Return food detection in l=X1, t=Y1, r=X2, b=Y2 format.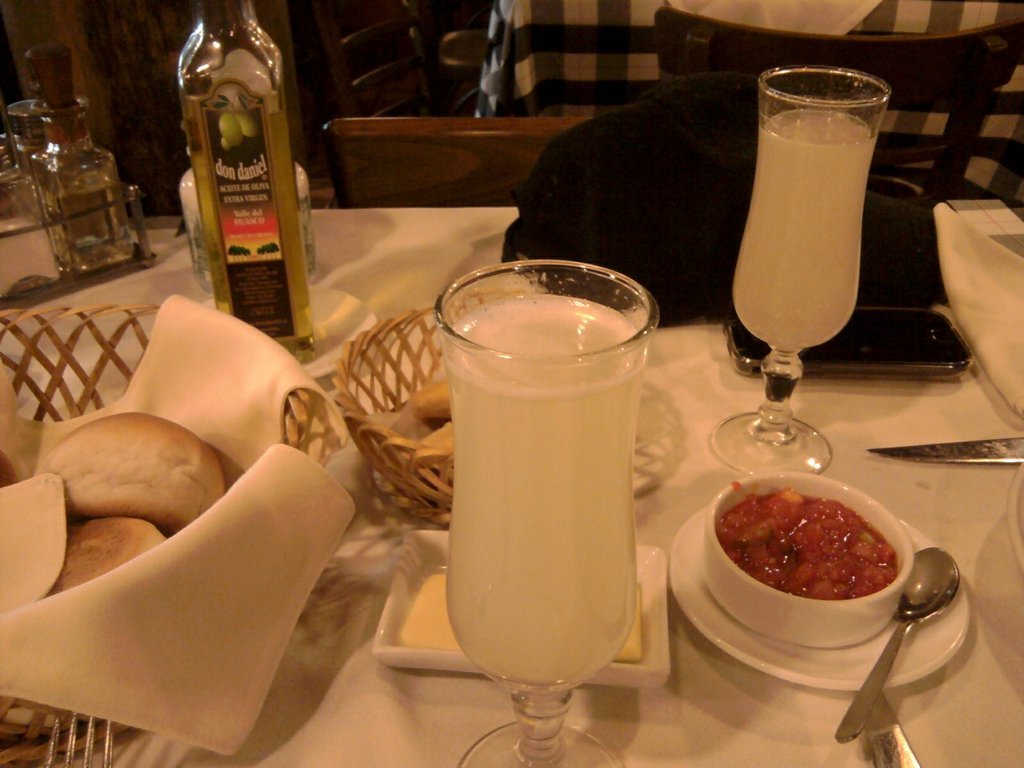
l=41, t=409, r=224, b=537.
